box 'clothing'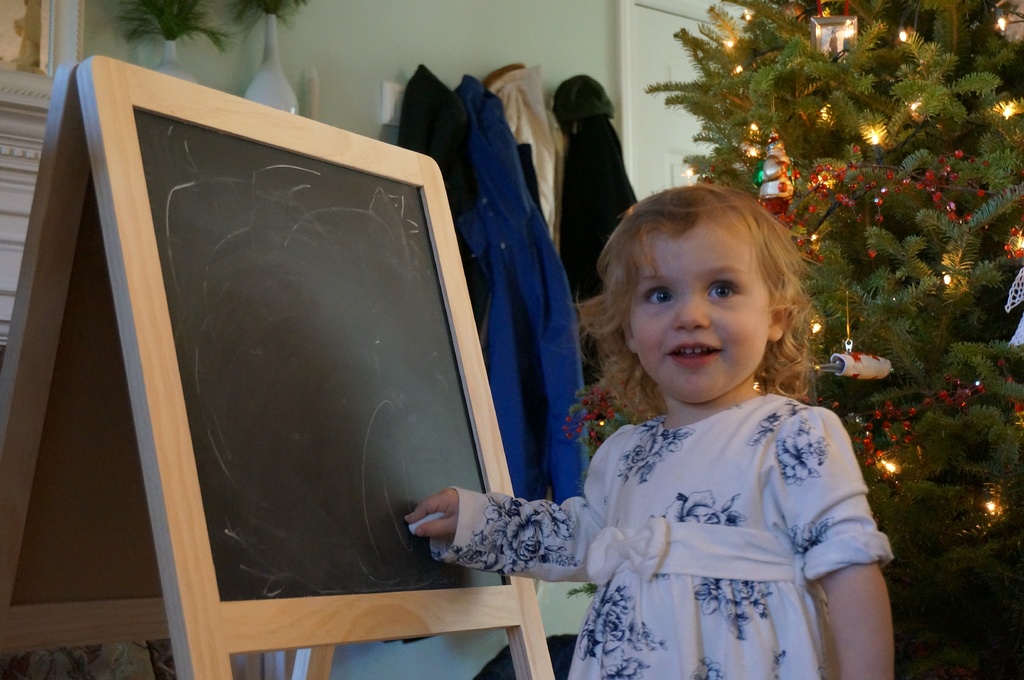
bbox=[424, 402, 906, 679]
